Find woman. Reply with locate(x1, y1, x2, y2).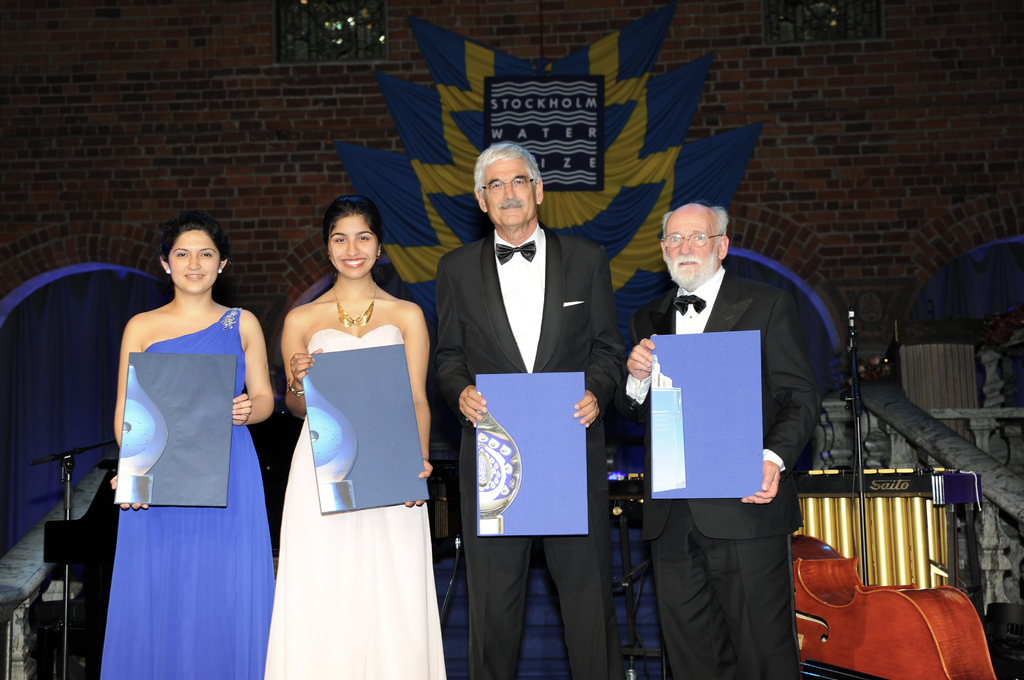
locate(259, 168, 447, 679).
